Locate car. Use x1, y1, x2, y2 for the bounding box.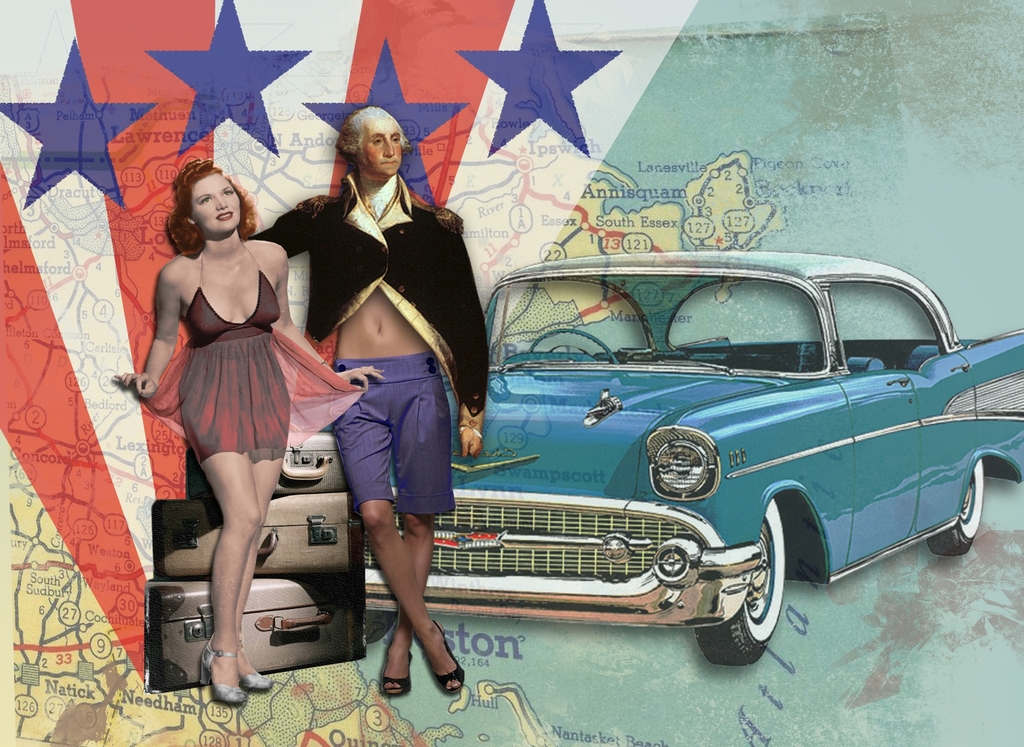
355, 247, 1023, 668.
